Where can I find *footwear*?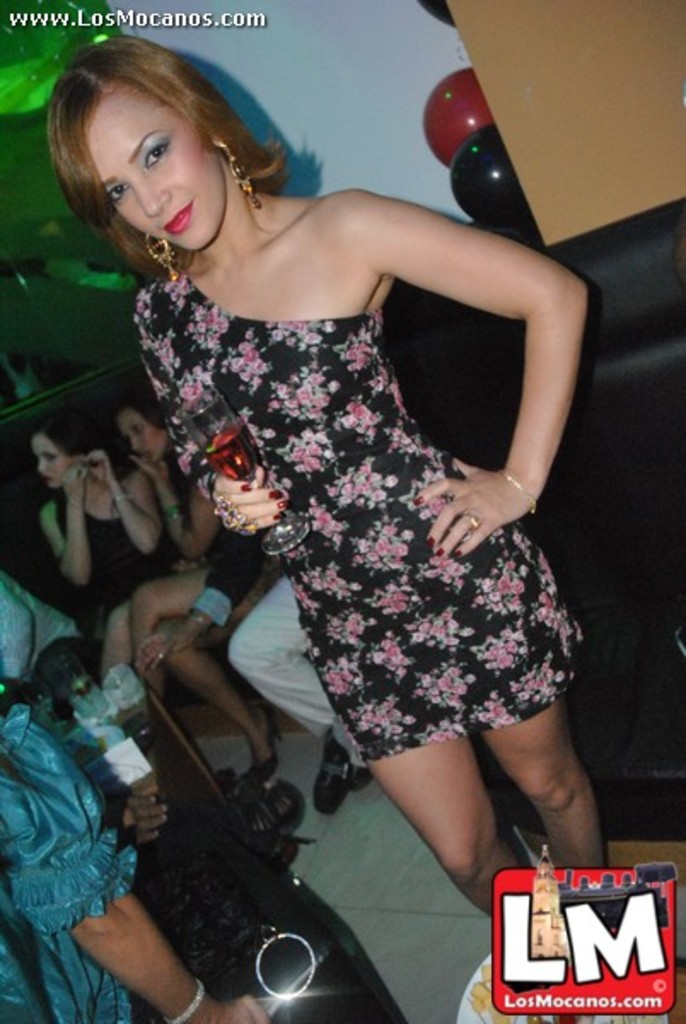
You can find it at x1=249 y1=836 x2=294 y2=869.
